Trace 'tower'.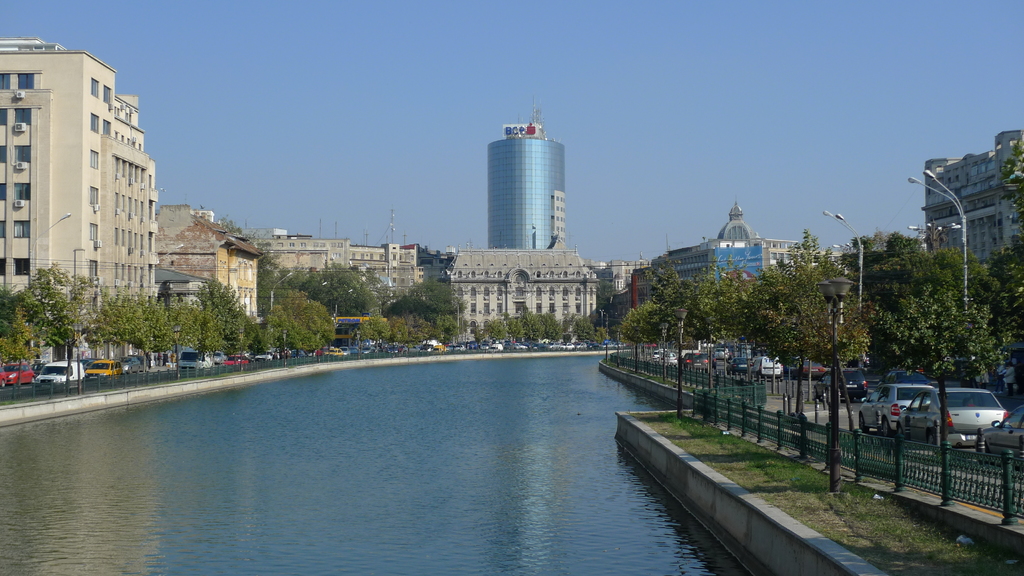
Traced to locate(368, 204, 397, 247).
